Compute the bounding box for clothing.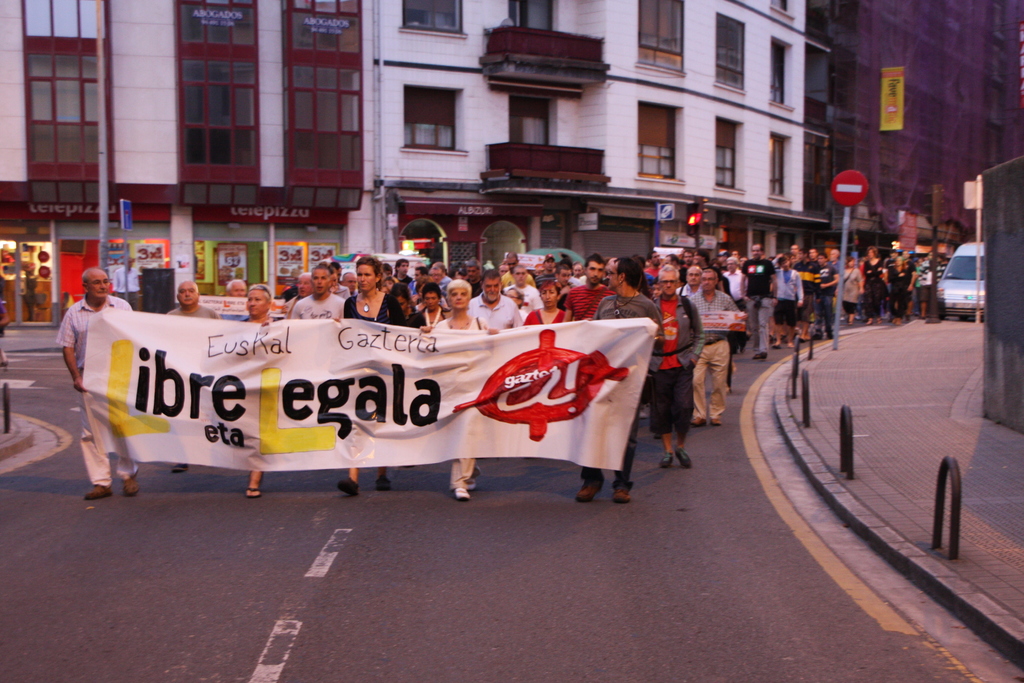
(x1=724, y1=267, x2=745, y2=312).
